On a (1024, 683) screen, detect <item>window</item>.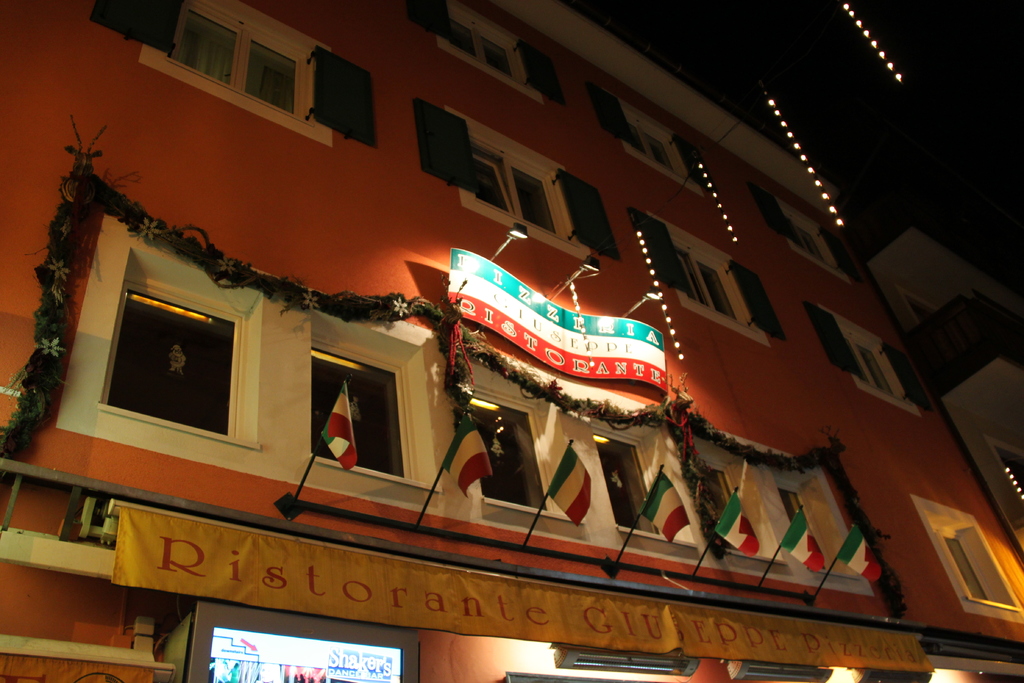
left=678, top=247, right=745, bottom=329.
